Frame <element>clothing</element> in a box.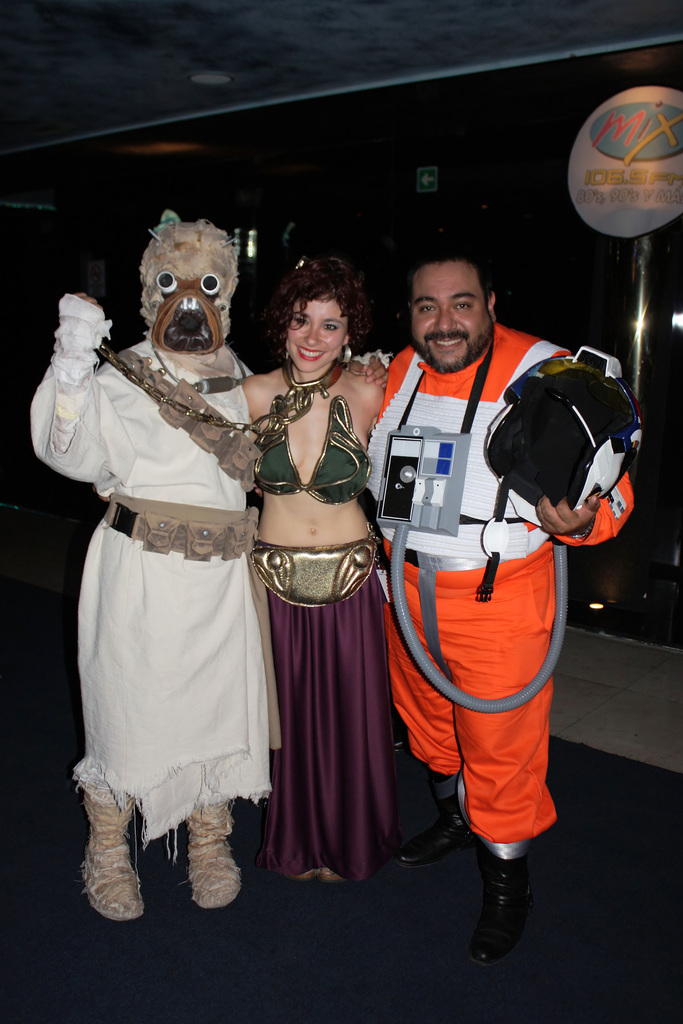
(251, 515, 404, 883).
